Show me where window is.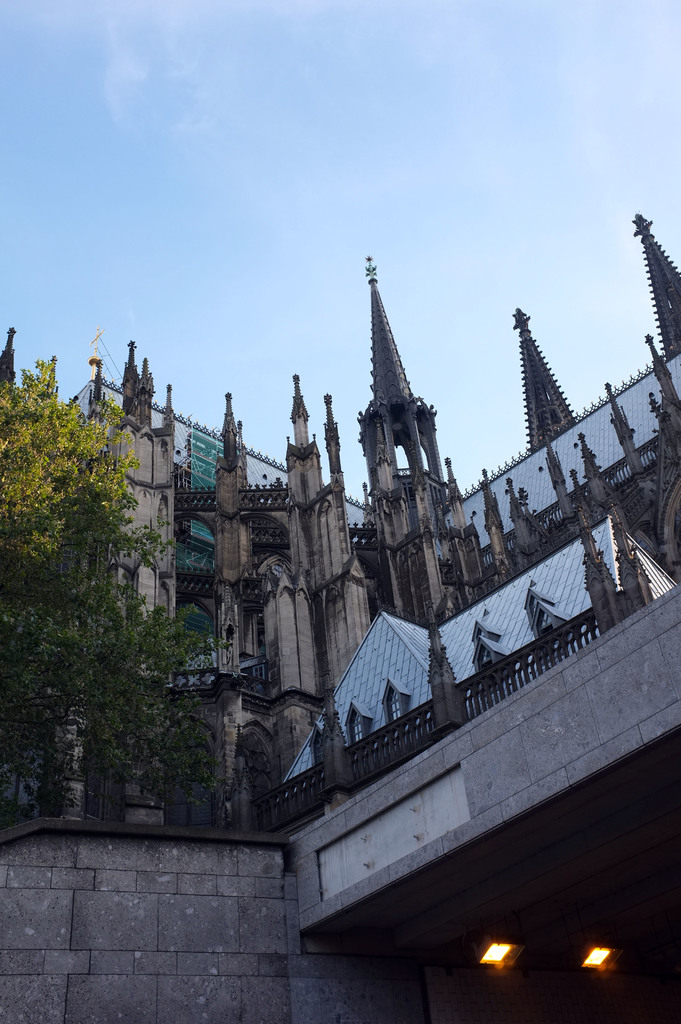
window is at bbox=(379, 676, 410, 730).
